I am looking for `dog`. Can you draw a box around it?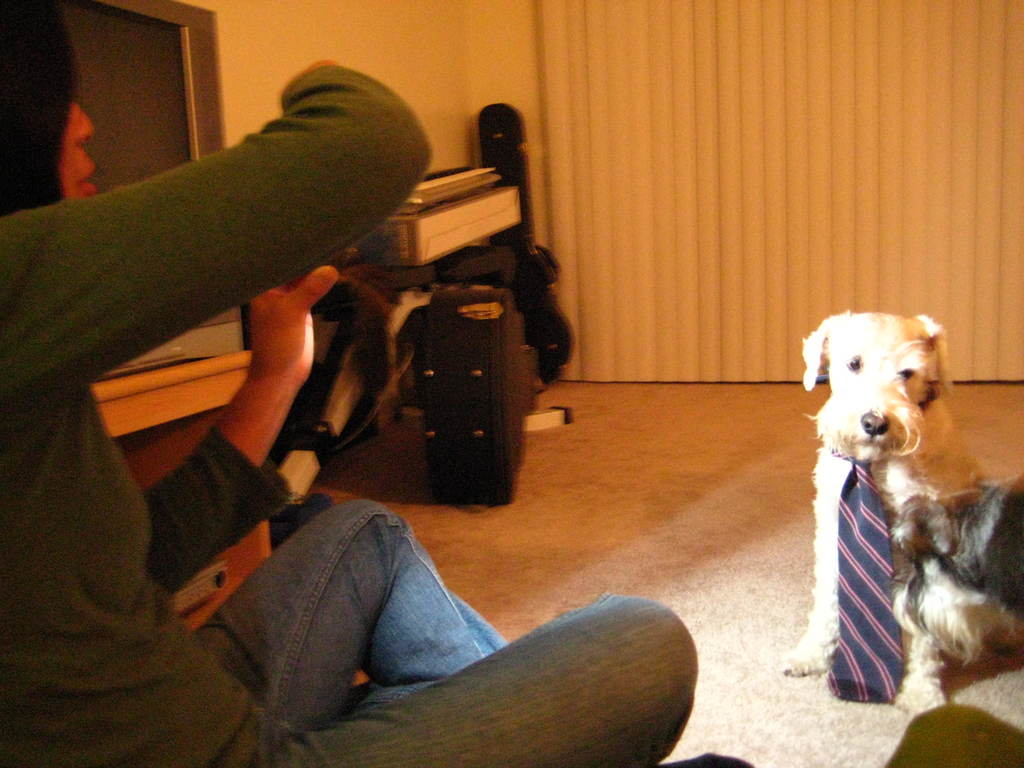
Sure, the bounding box is l=781, t=308, r=1023, b=724.
